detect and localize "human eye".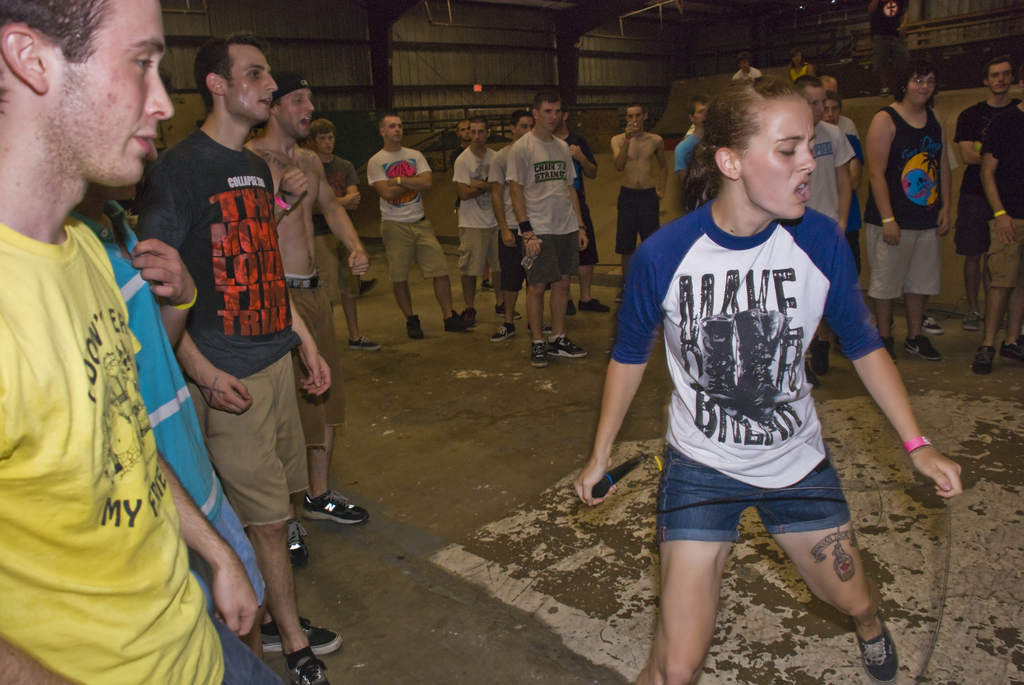
Localized at x1=521 y1=124 x2=526 y2=129.
